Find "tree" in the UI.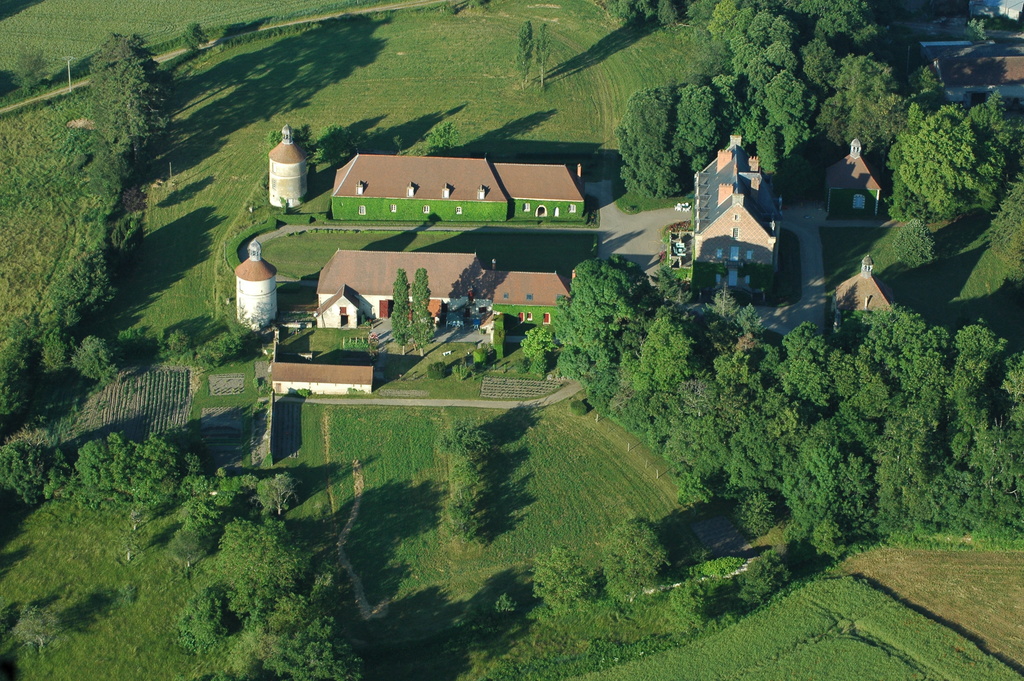
UI element at crop(393, 268, 412, 355).
